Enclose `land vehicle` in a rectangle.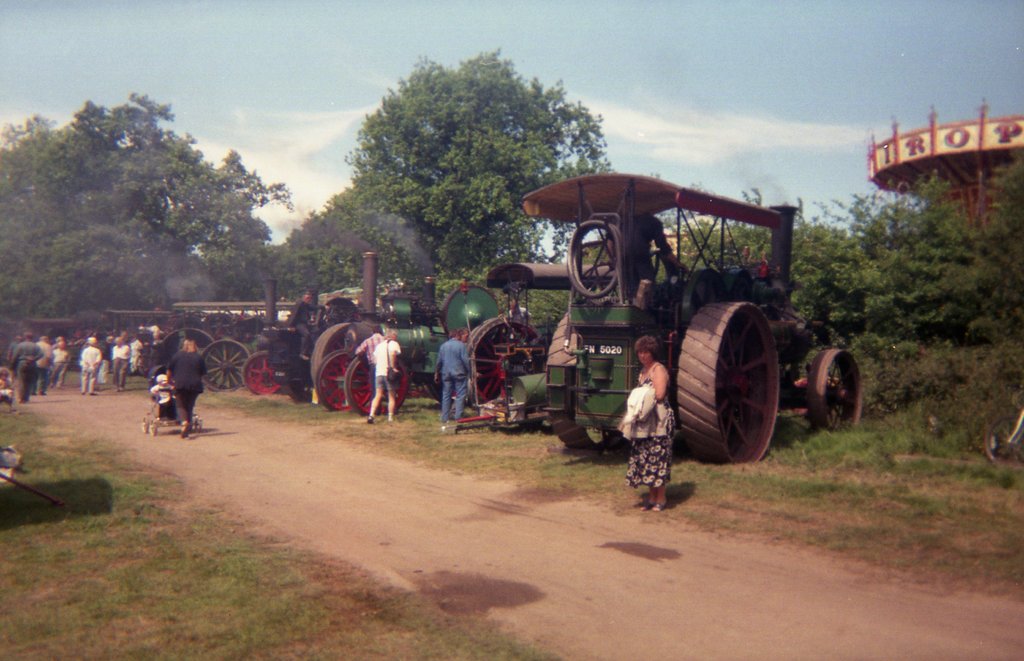
[left=311, top=283, right=542, bottom=420].
